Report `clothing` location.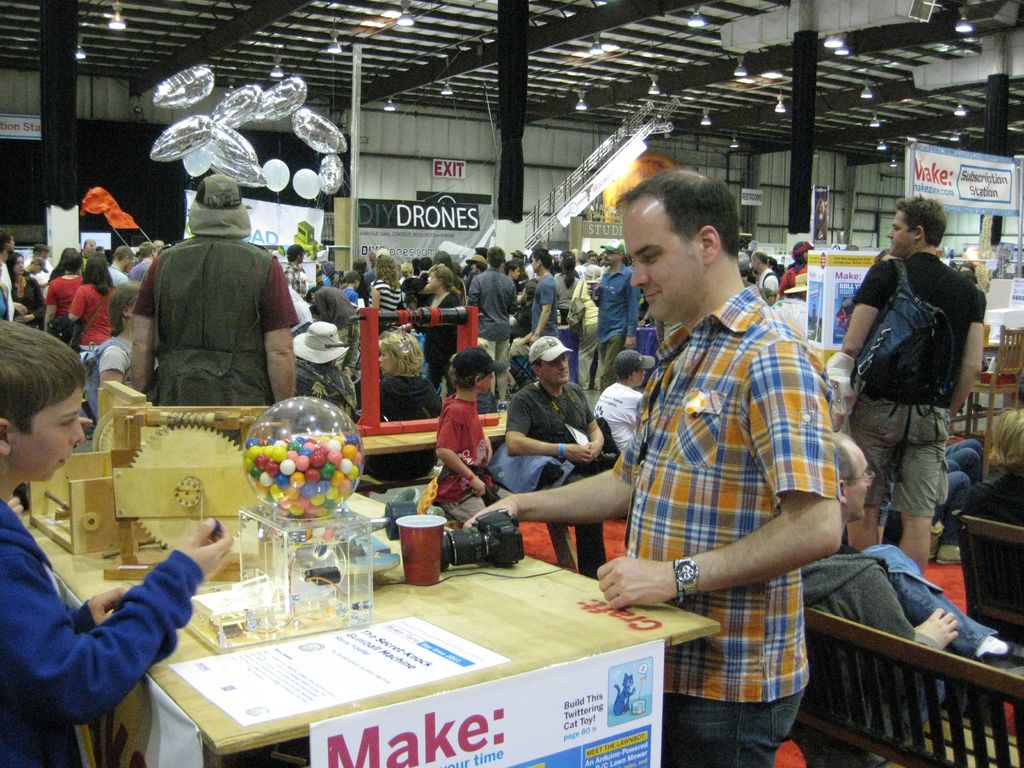
Report: {"x1": 44, "y1": 273, "x2": 84, "y2": 321}.
